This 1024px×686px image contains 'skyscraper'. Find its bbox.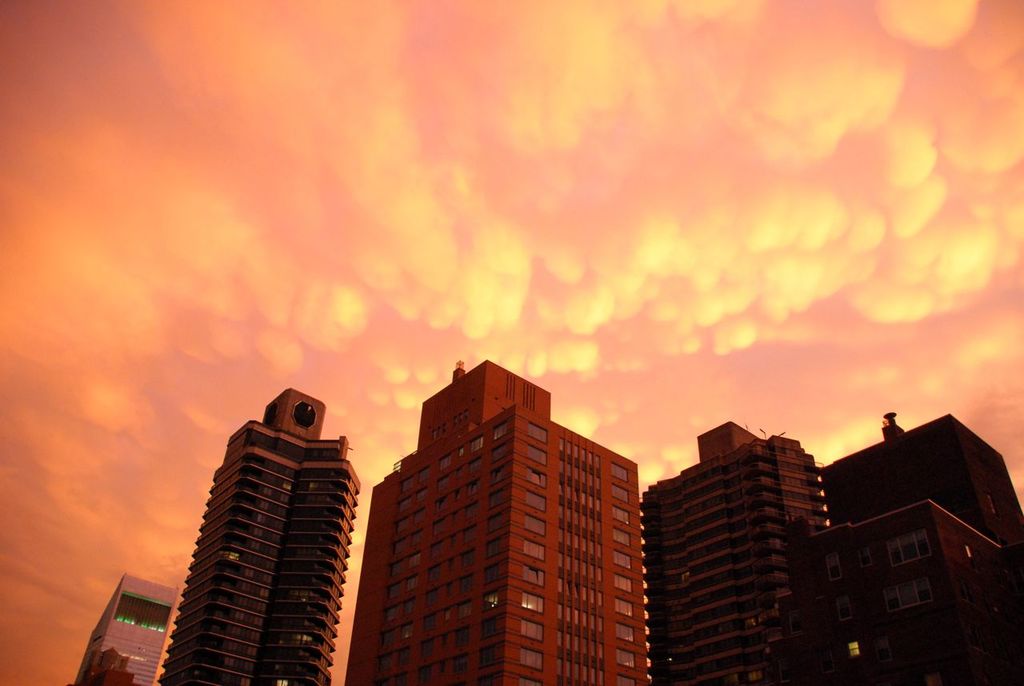
(left=824, top=495, right=1023, bottom=685).
